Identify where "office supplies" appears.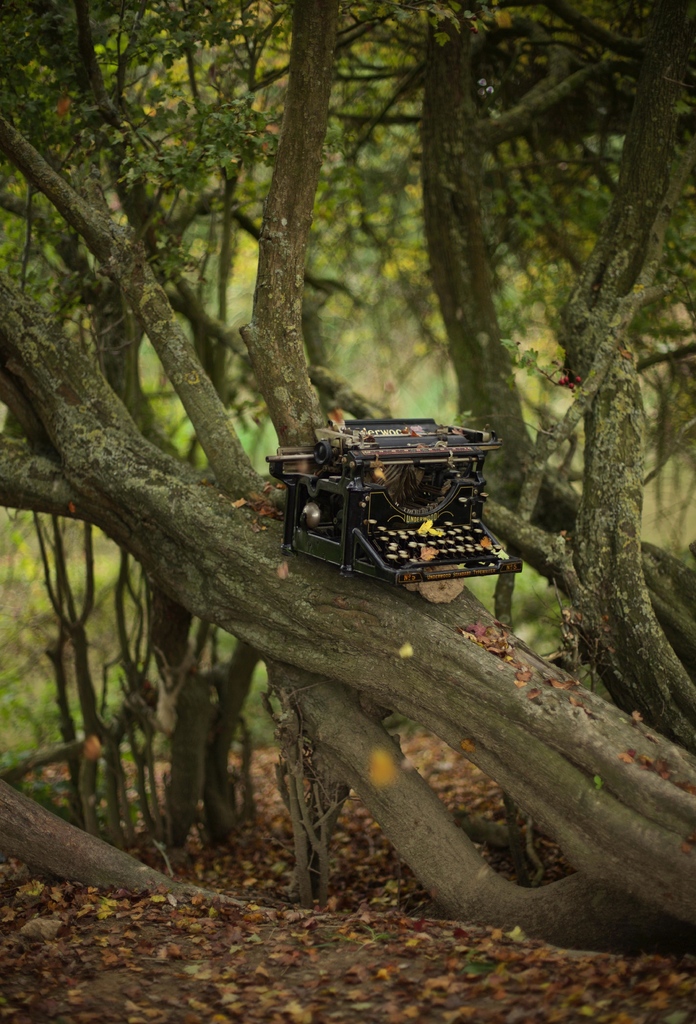
Appears at <bbox>269, 413, 518, 578</bbox>.
